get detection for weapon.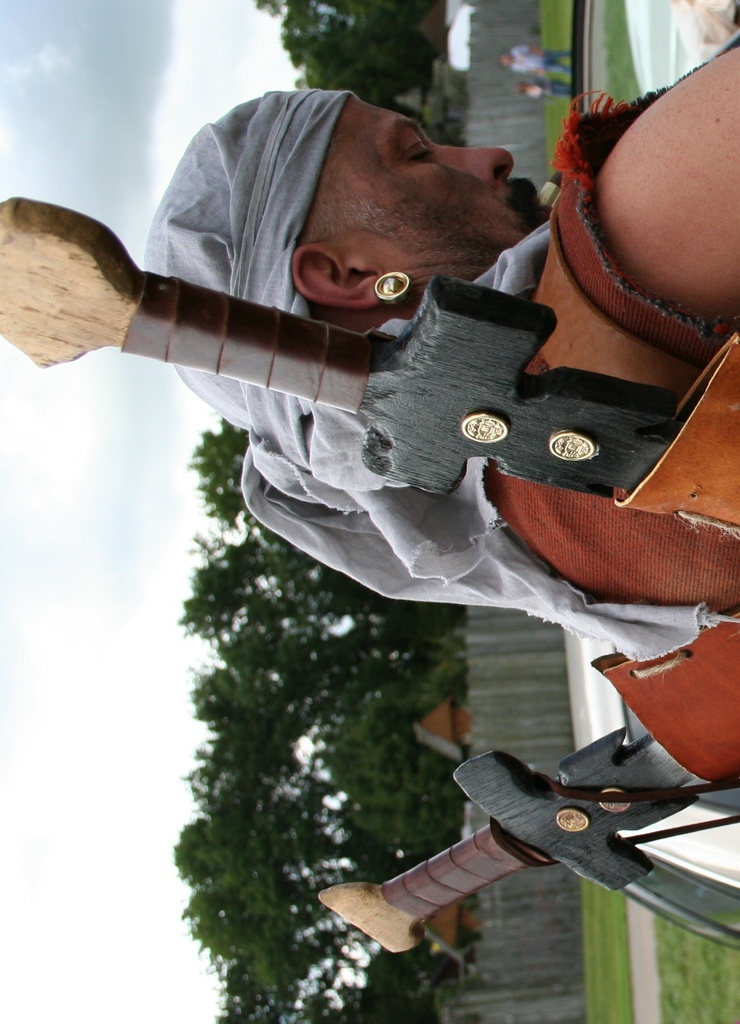
Detection: (0, 175, 684, 531).
